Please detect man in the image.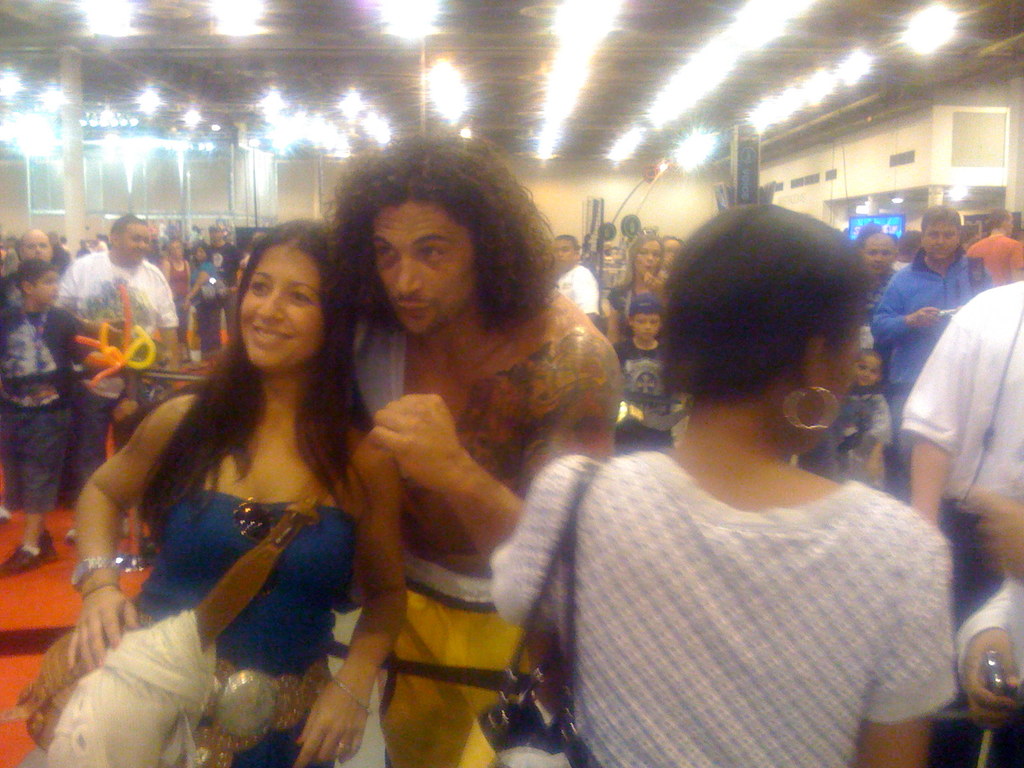
left=960, top=207, right=1023, bottom=287.
